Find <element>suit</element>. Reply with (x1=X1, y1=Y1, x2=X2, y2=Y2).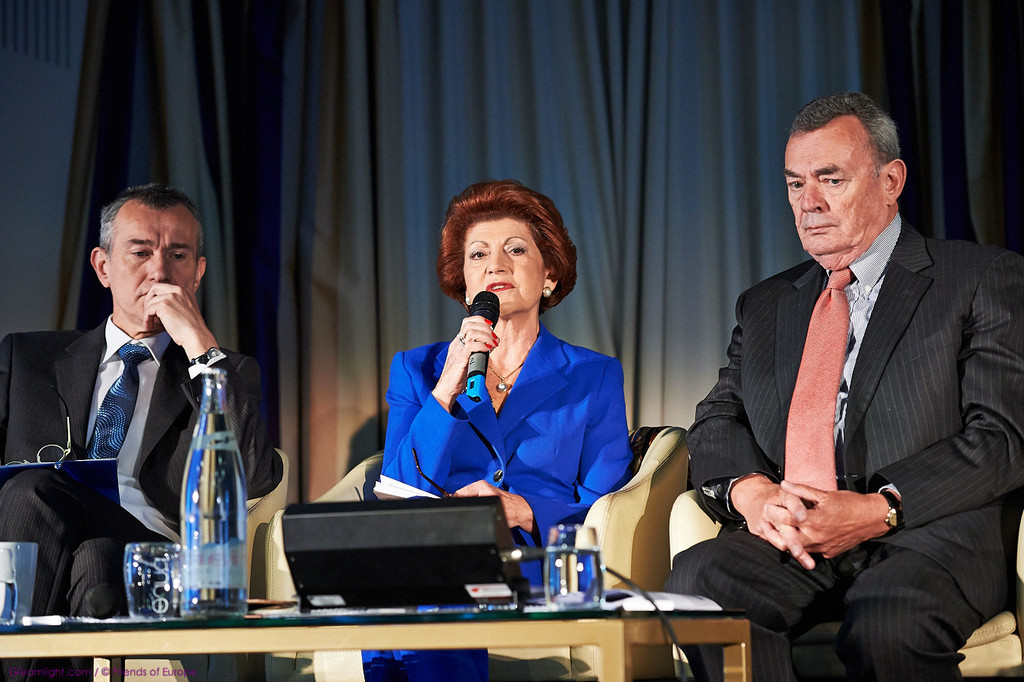
(x1=0, y1=309, x2=282, y2=681).
